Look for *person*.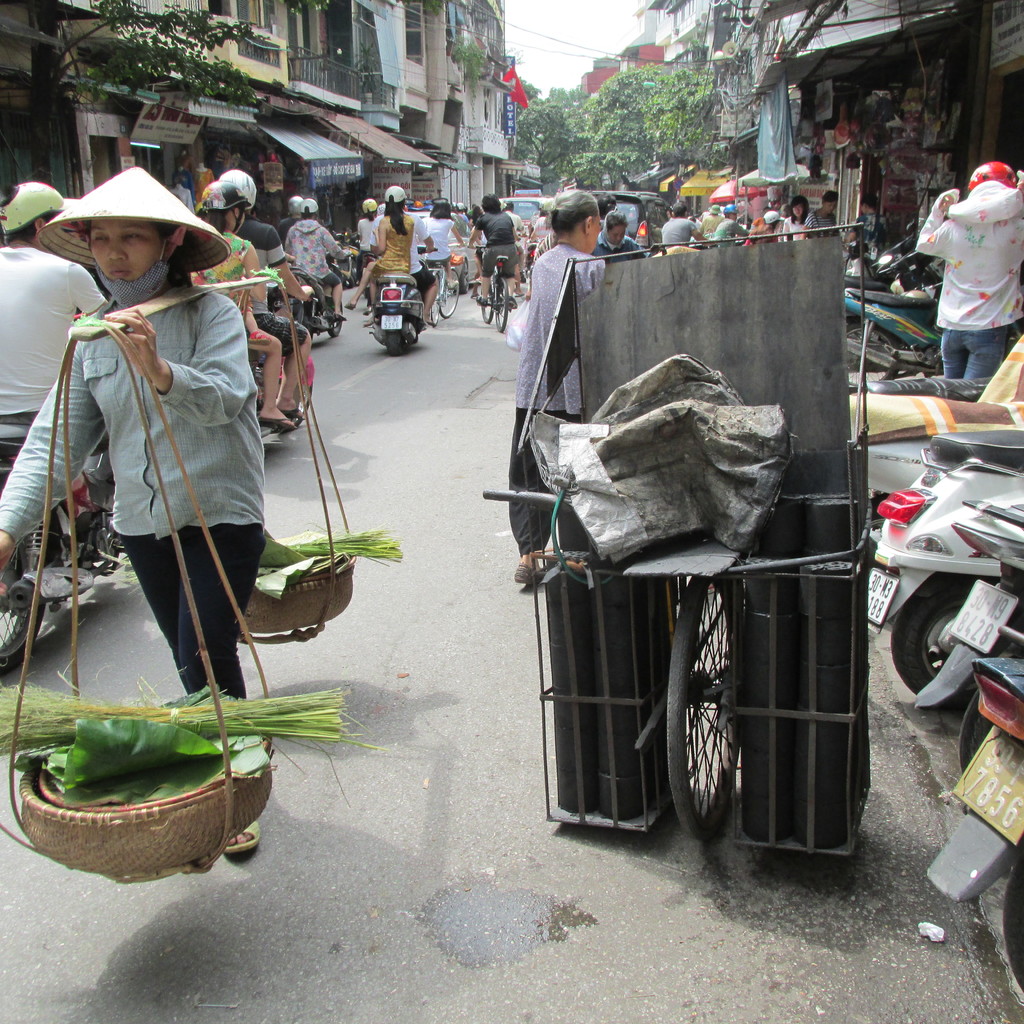
Found: (55, 161, 287, 787).
